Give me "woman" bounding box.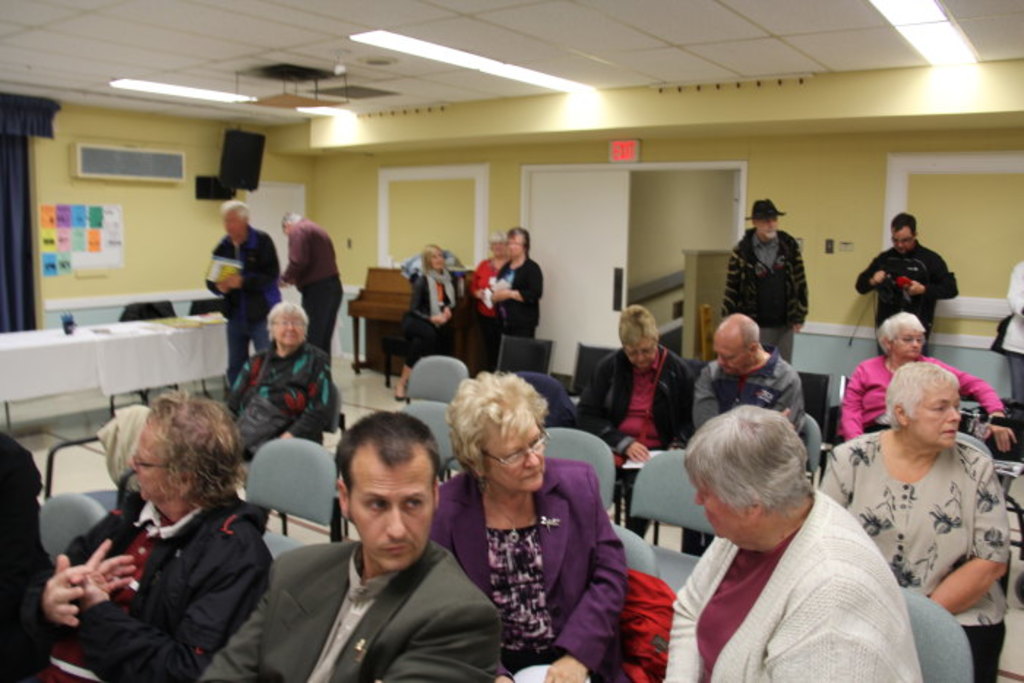
(806, 358, 1014, 682).
